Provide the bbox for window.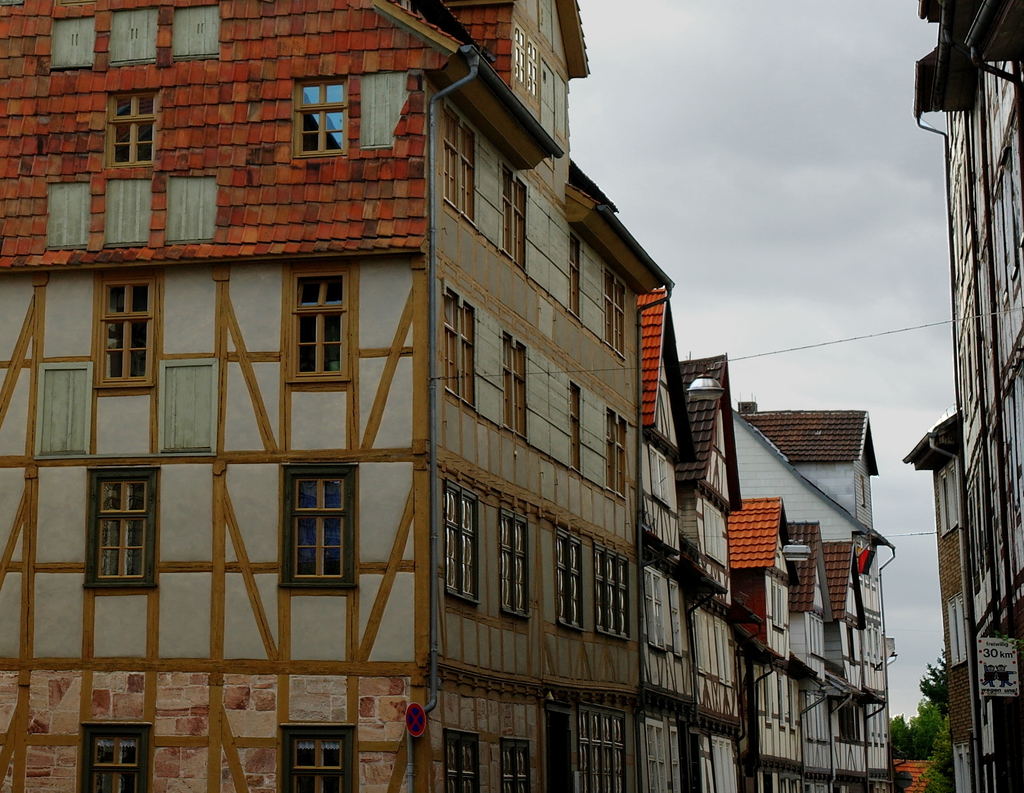
(614,287,628,356).
